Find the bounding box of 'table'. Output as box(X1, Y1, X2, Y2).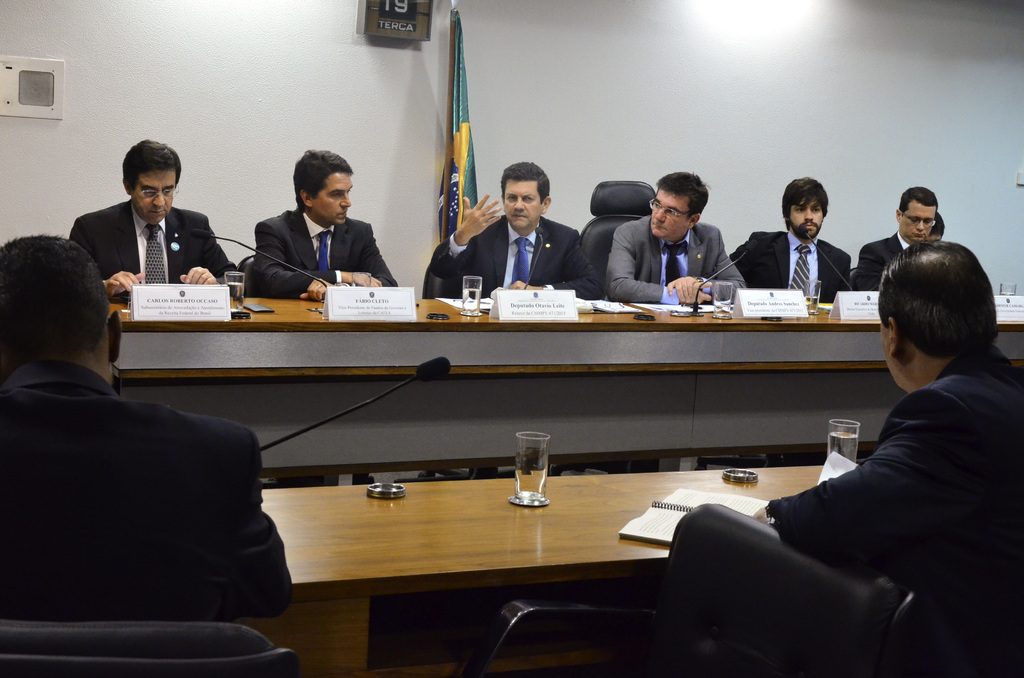
box(214, 440, 815, 671).
